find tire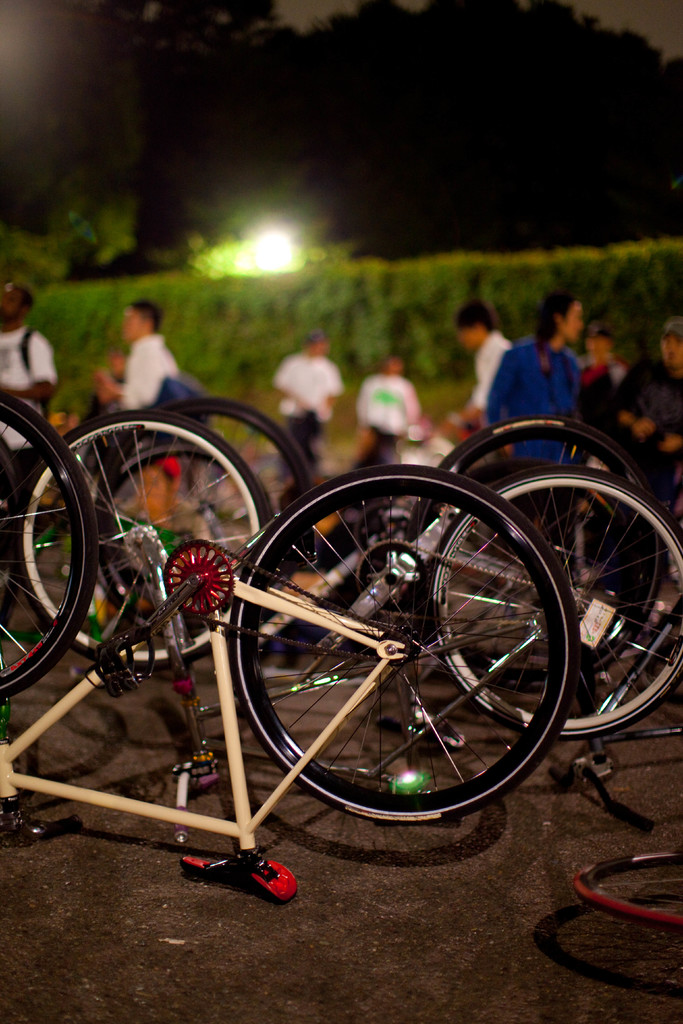
2 405 277 673
